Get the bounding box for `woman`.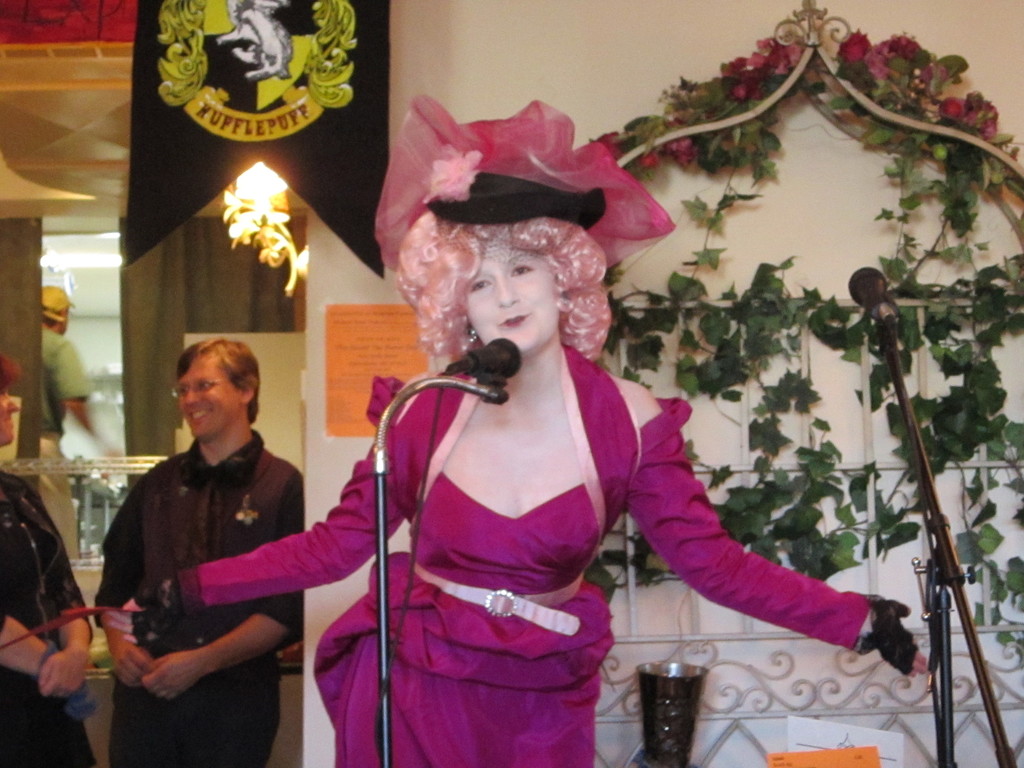
l=305, t=161, r=901, b=732.
